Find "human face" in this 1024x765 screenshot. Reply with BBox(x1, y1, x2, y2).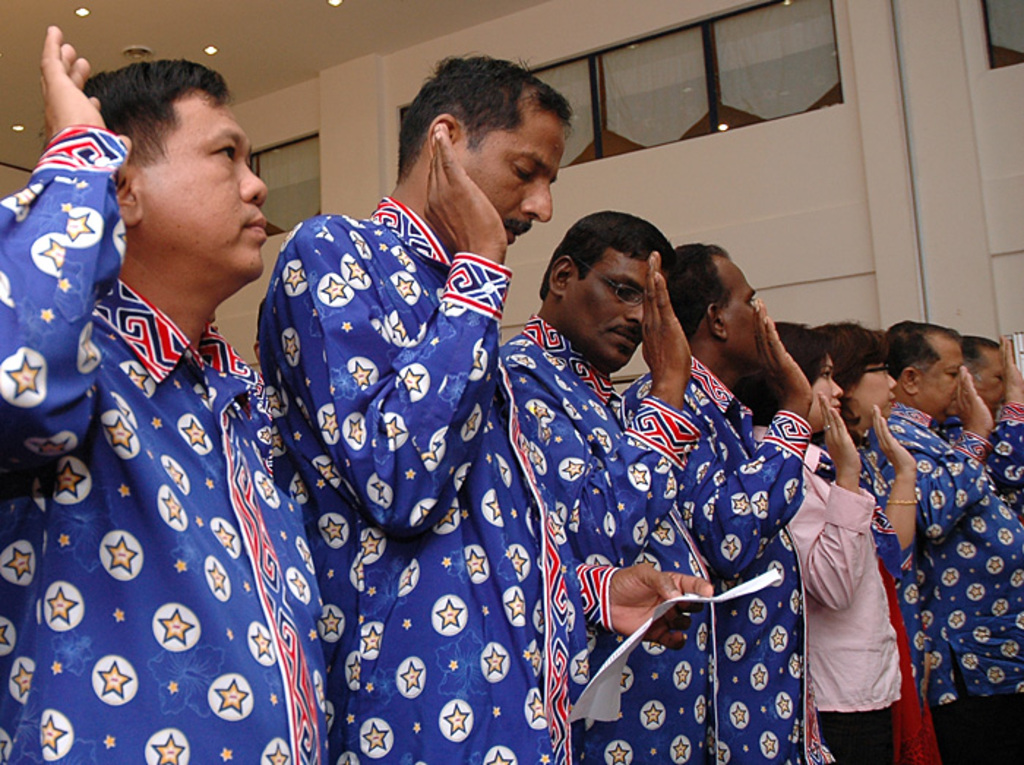
BBox(810, 354, 844, 427).
